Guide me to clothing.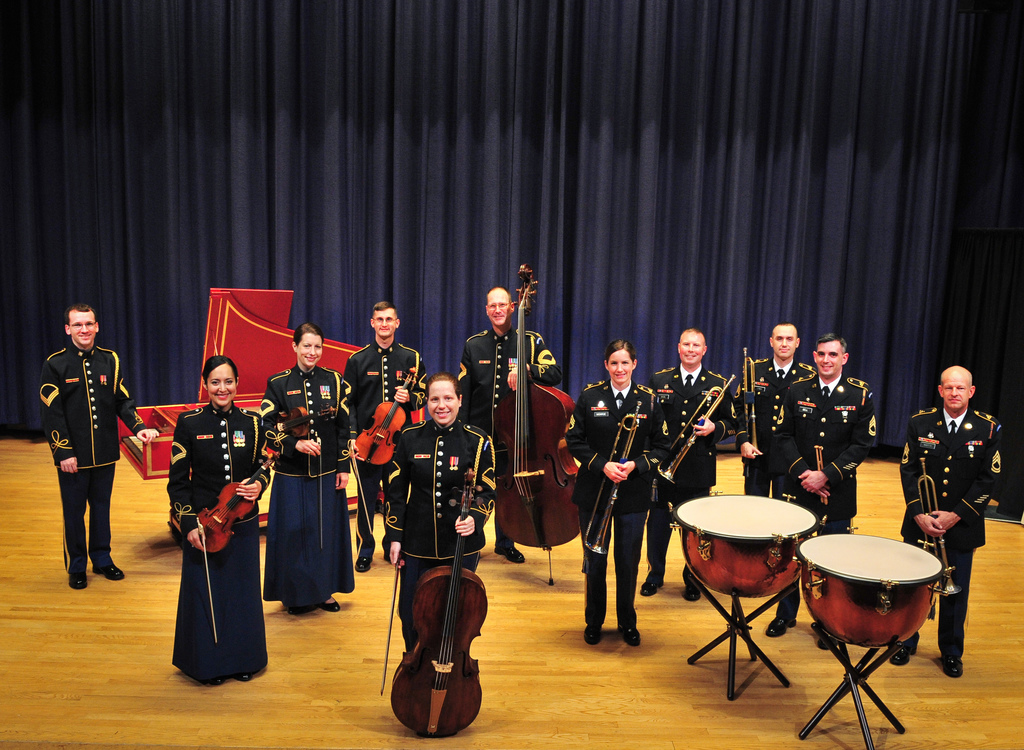
Guidance: [x1=261, y1=362, x2=351, y2=606].
